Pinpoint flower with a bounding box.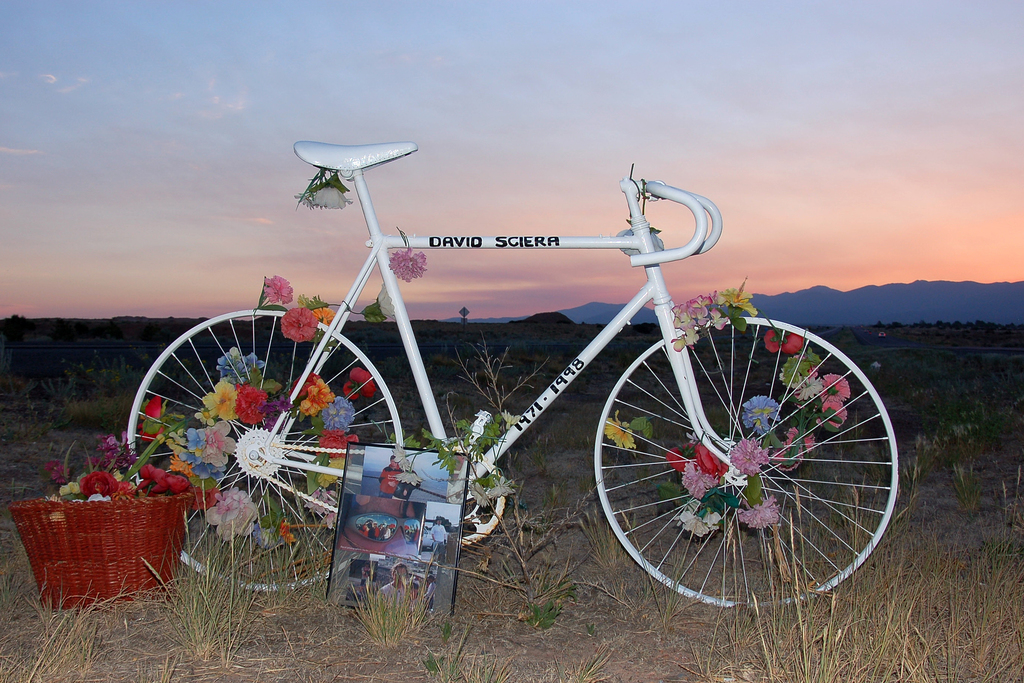
{"x1": 389, "y1": 248, "x2": 429, "y2": 284}.
